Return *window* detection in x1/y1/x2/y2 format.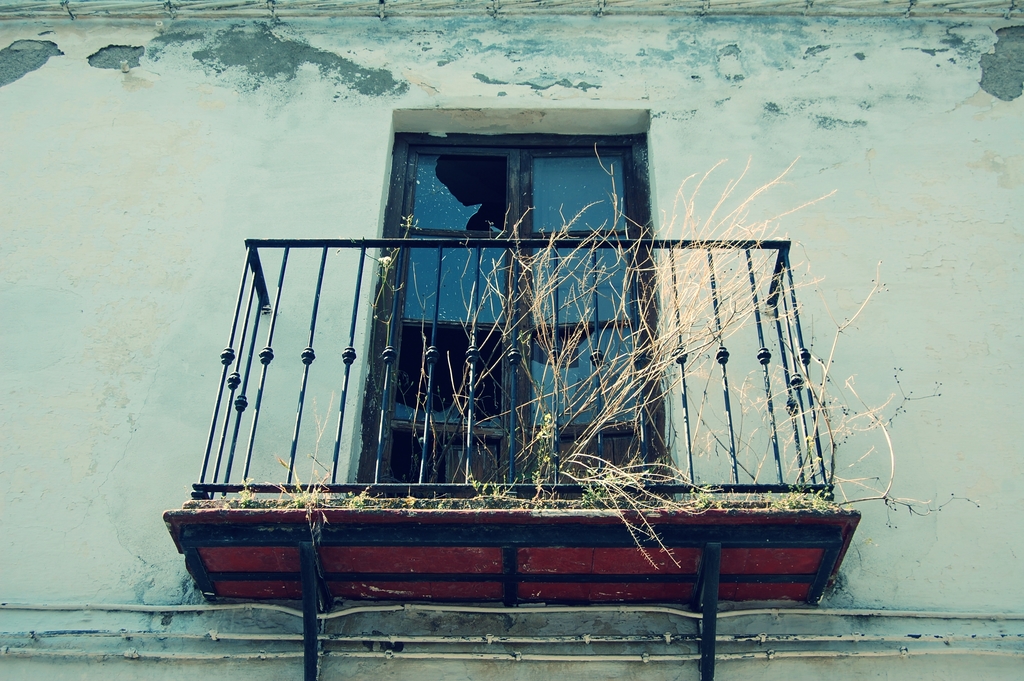
396/140/654/479.
